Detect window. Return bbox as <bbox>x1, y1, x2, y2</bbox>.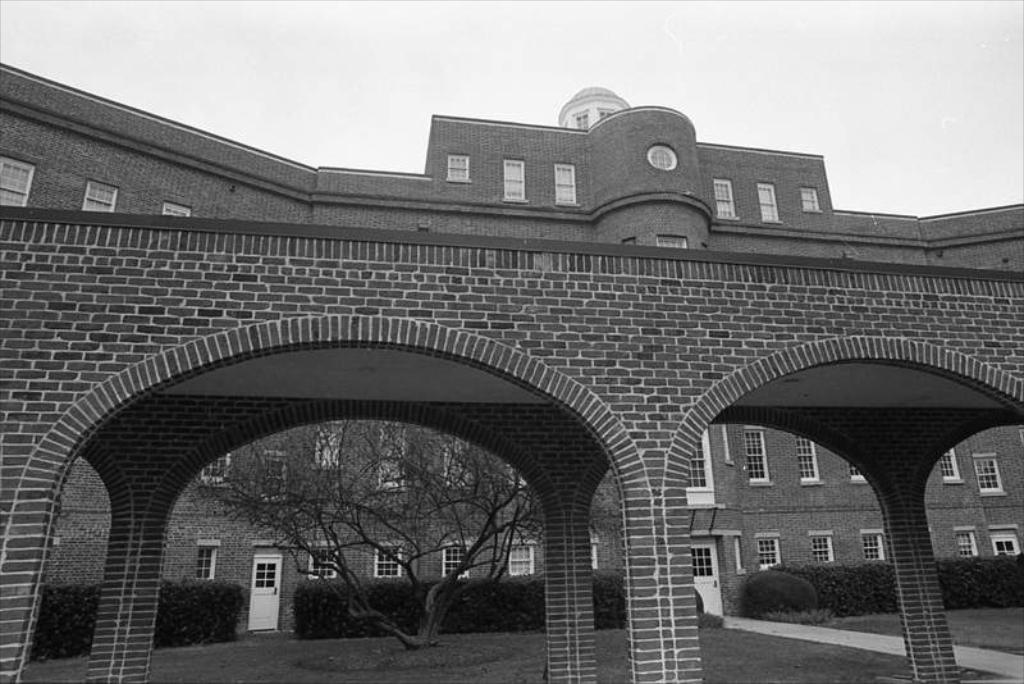
<bbox>445, 152, 470, 182</bbox>.
